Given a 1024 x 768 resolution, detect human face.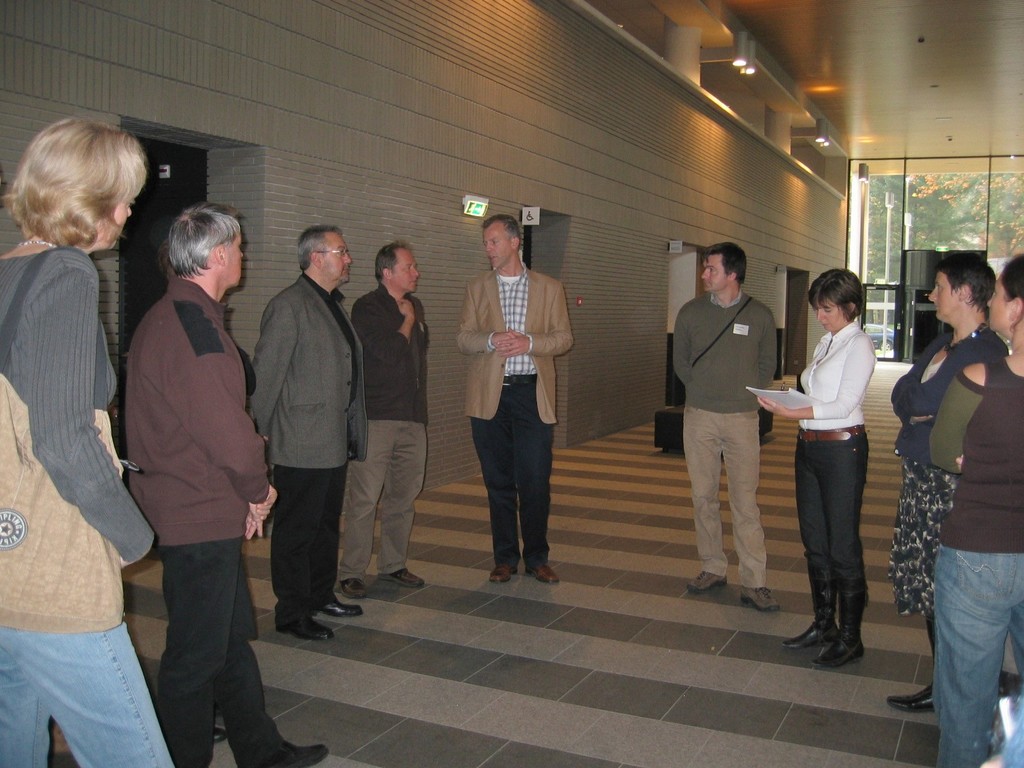
rect(98, 196, 135, 249).
